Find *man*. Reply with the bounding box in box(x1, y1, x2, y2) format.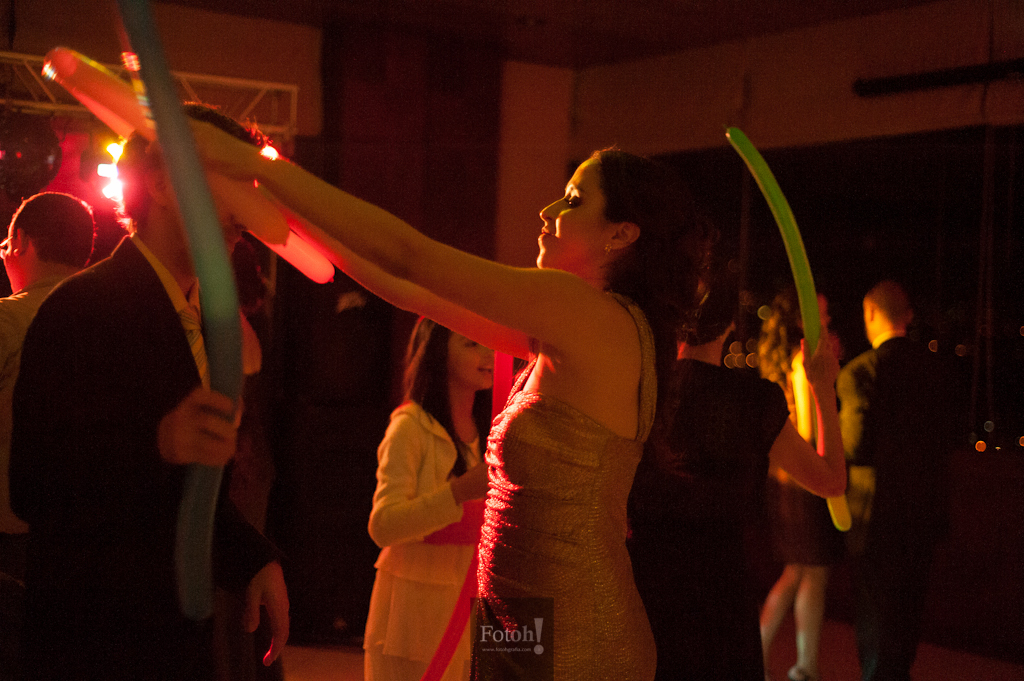
box(0, 191, 95, 606).
